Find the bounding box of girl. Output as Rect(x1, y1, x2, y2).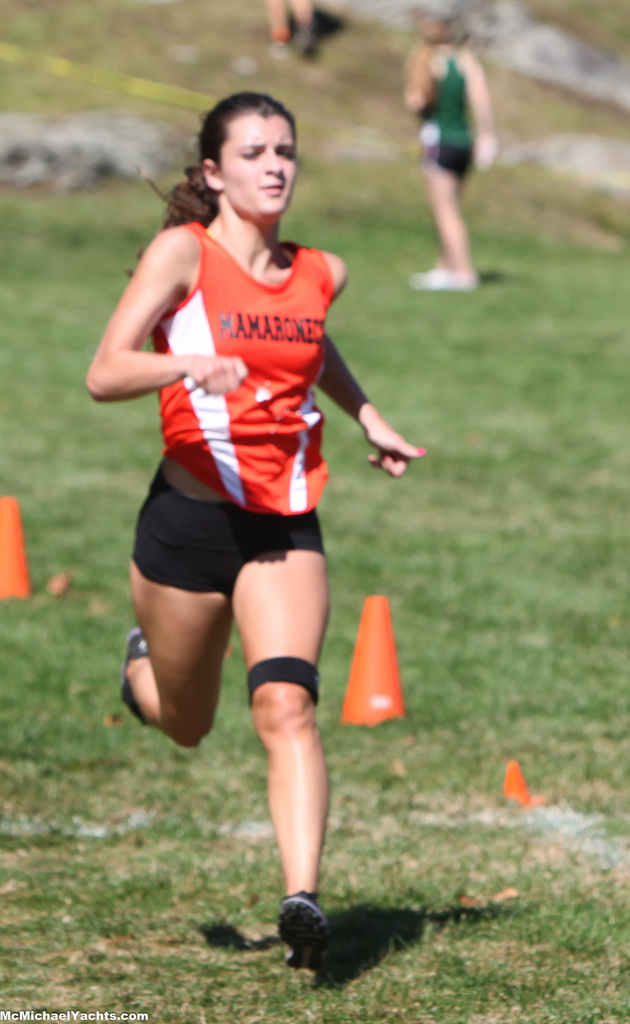
Rect(414, 3, 500, 288).
